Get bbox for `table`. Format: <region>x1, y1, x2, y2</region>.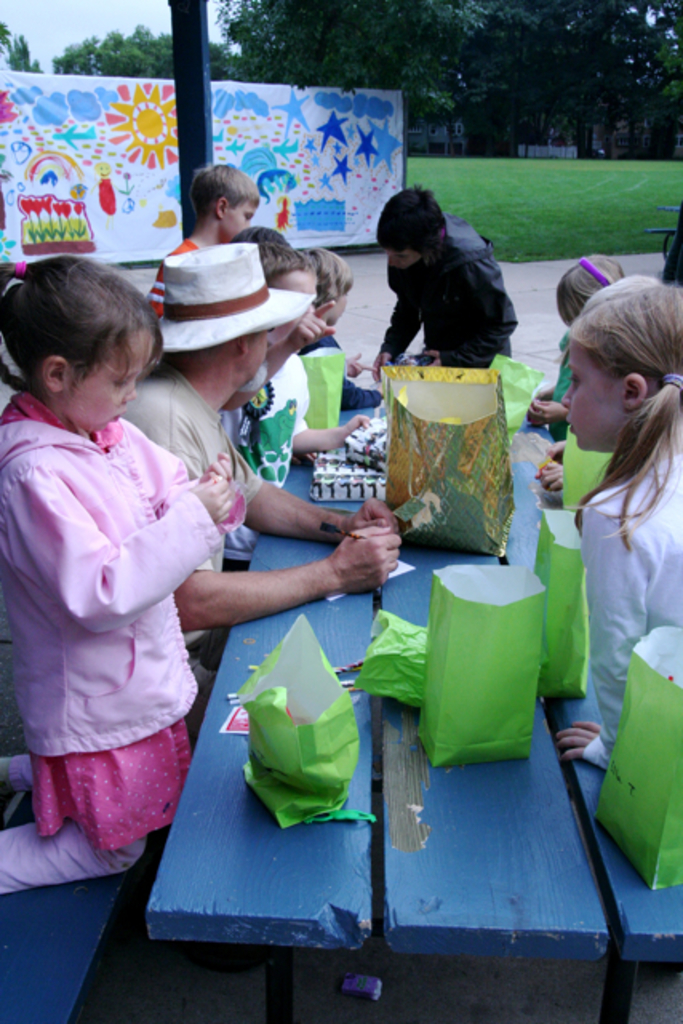
<region>128, 392, 681, 1022</region>.
